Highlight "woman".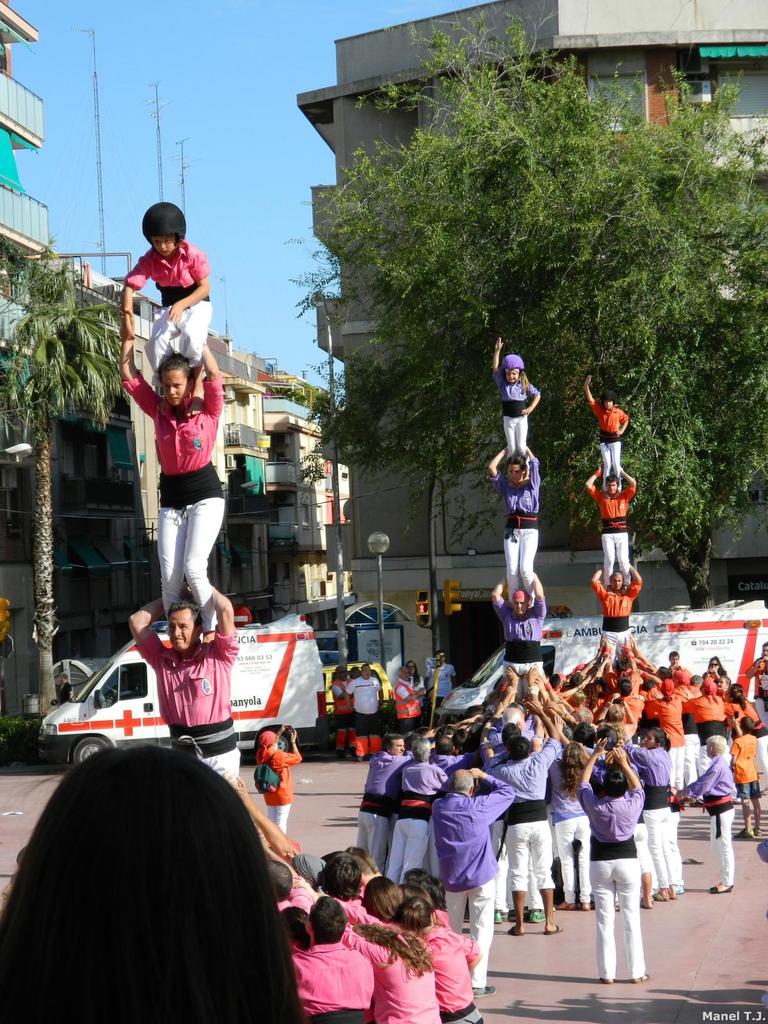
Highlighted region: [x1=0, y1=737, x2=298, y2=1021].
